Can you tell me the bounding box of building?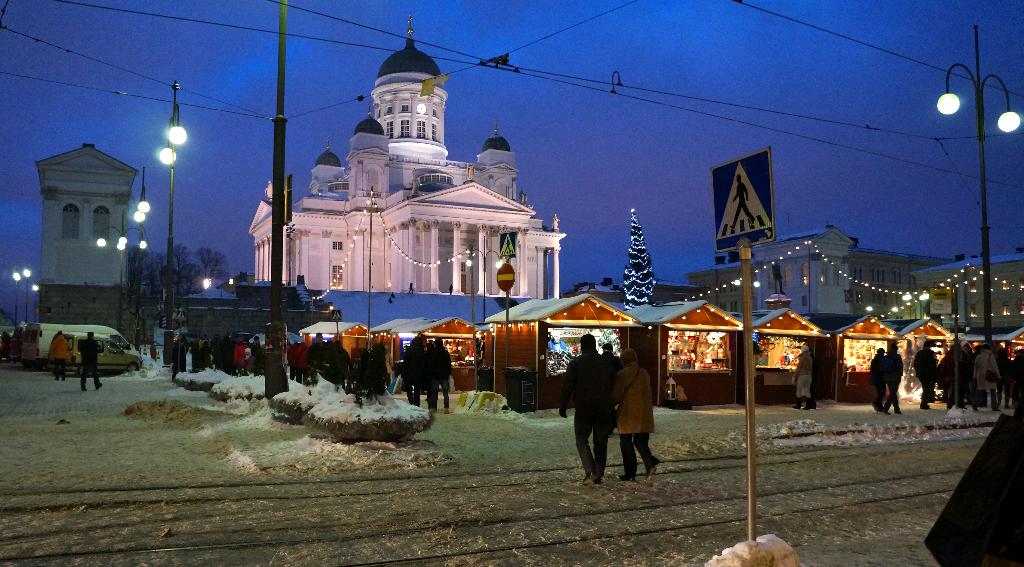
(x1=689, y1=227, x2=953, y2=332).
